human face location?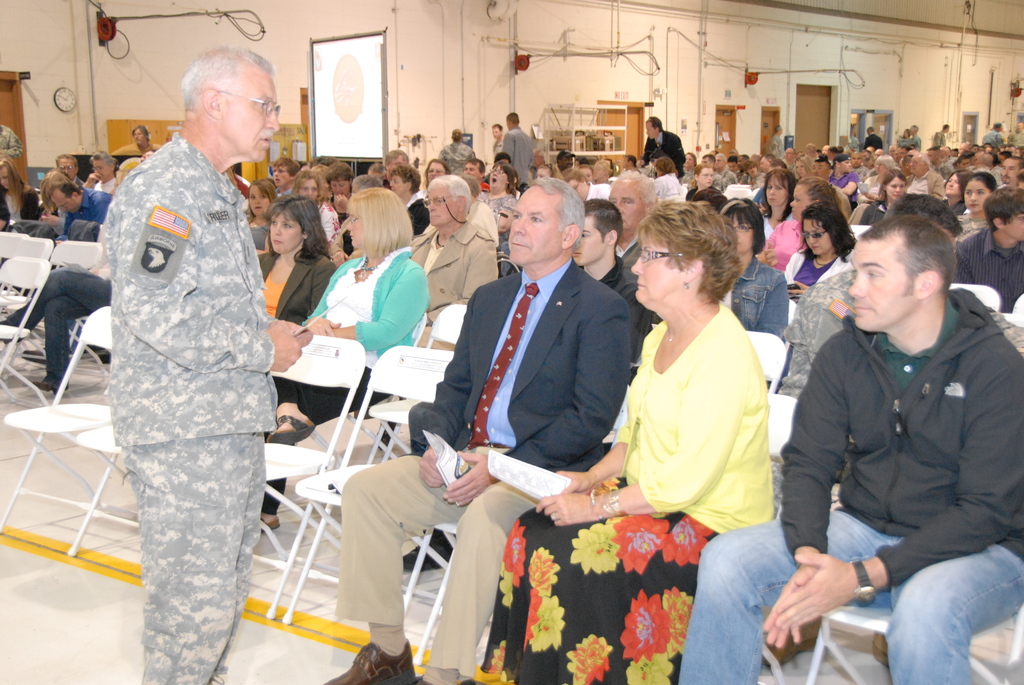
(x1=804, y1=218, x2=838, y2=256)
